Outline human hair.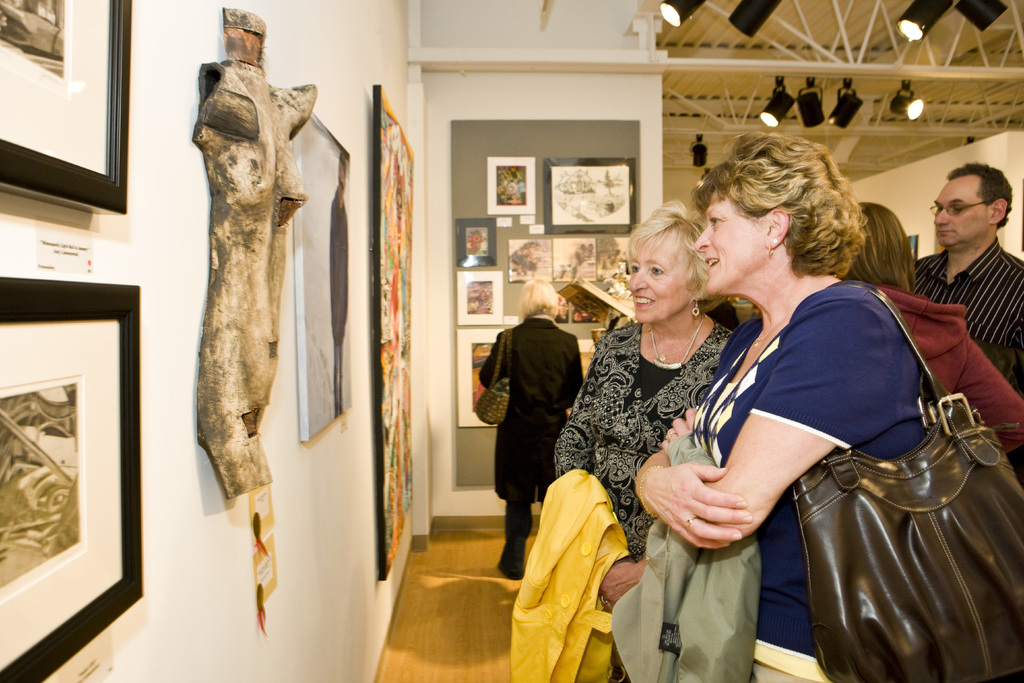
Outline: [844, 199, 918, 296].
